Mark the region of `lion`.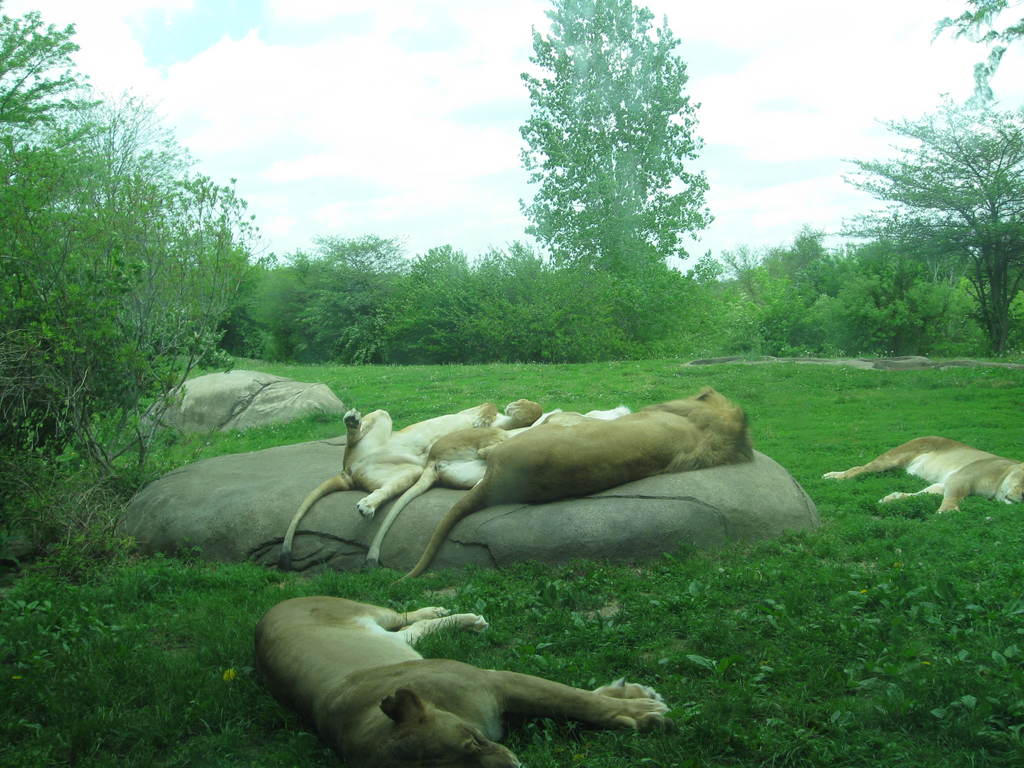
Region: (273,396,538,573).
